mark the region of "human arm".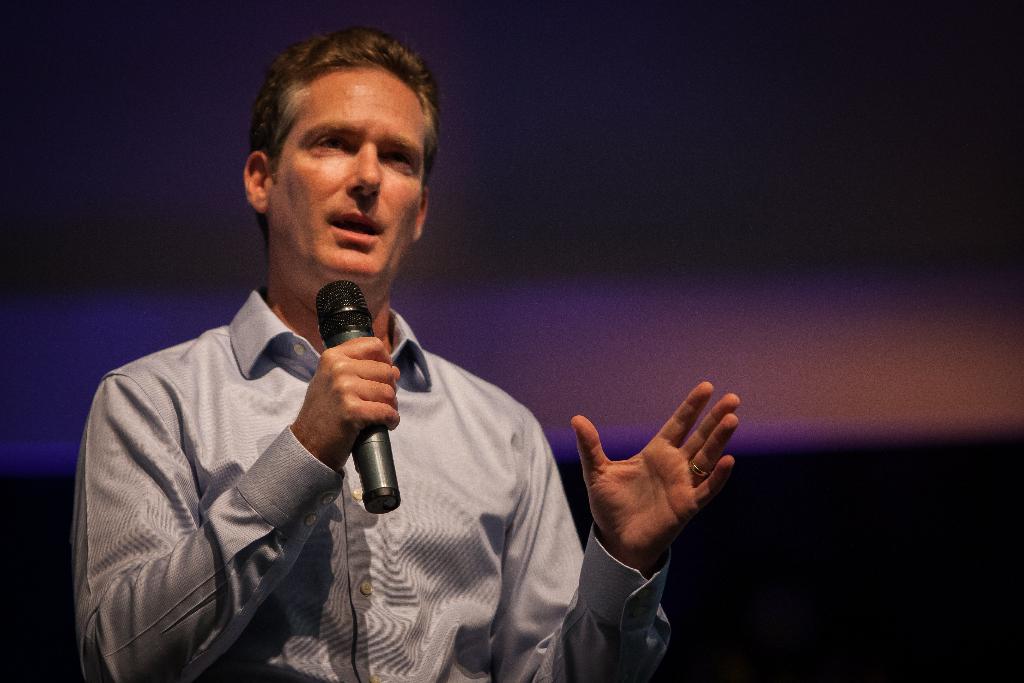
Region: Rect(69, 324, 409, 682).
